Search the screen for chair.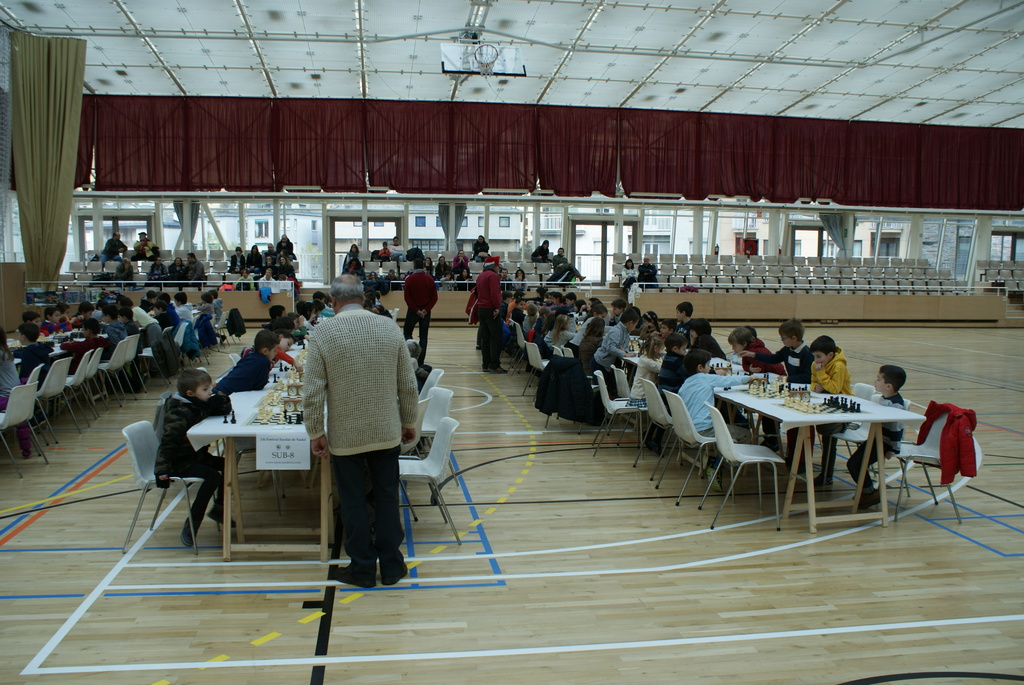
Found at x1=700, y1=401, x2=781, y2=534.
